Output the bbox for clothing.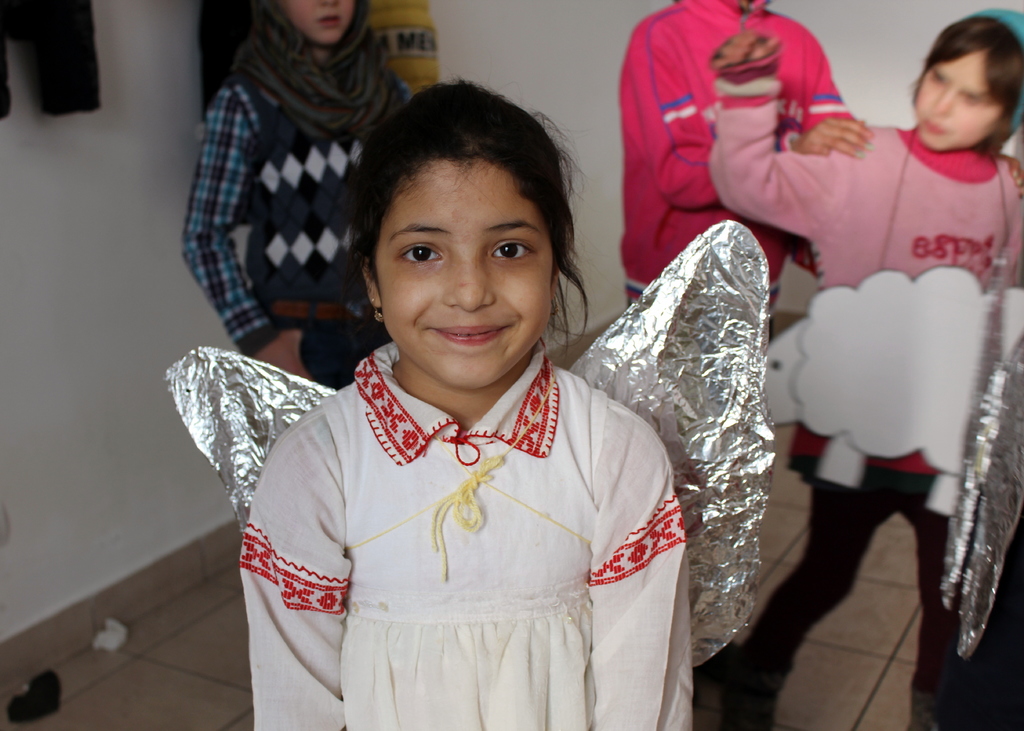
709:33:1023:680.
